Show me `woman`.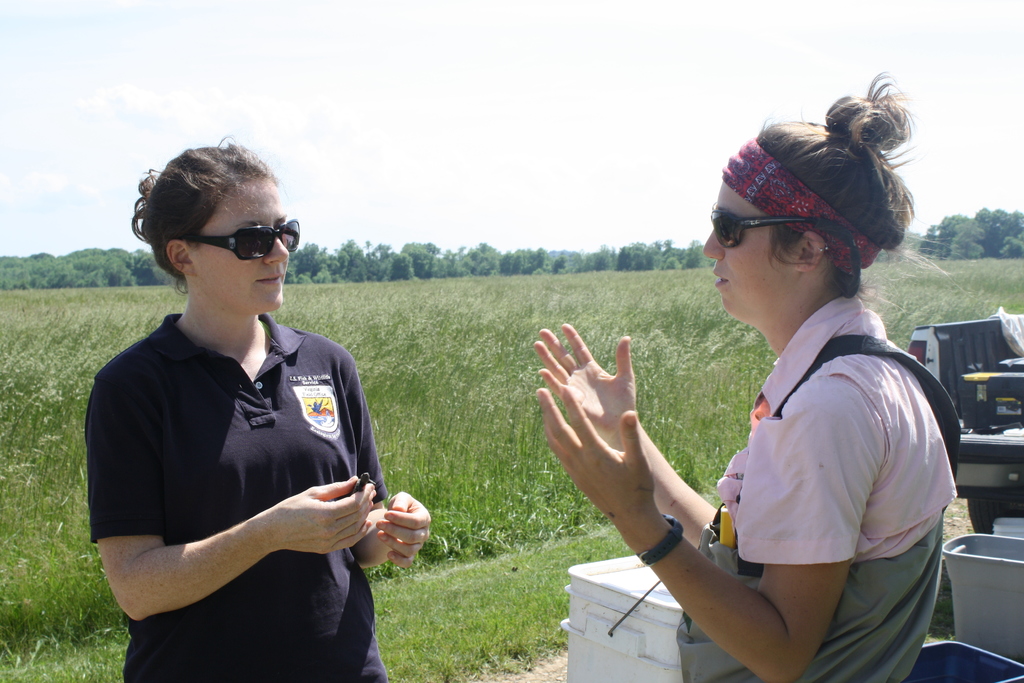
`woman` is here: l=577, t=103, r=960, b=680.
